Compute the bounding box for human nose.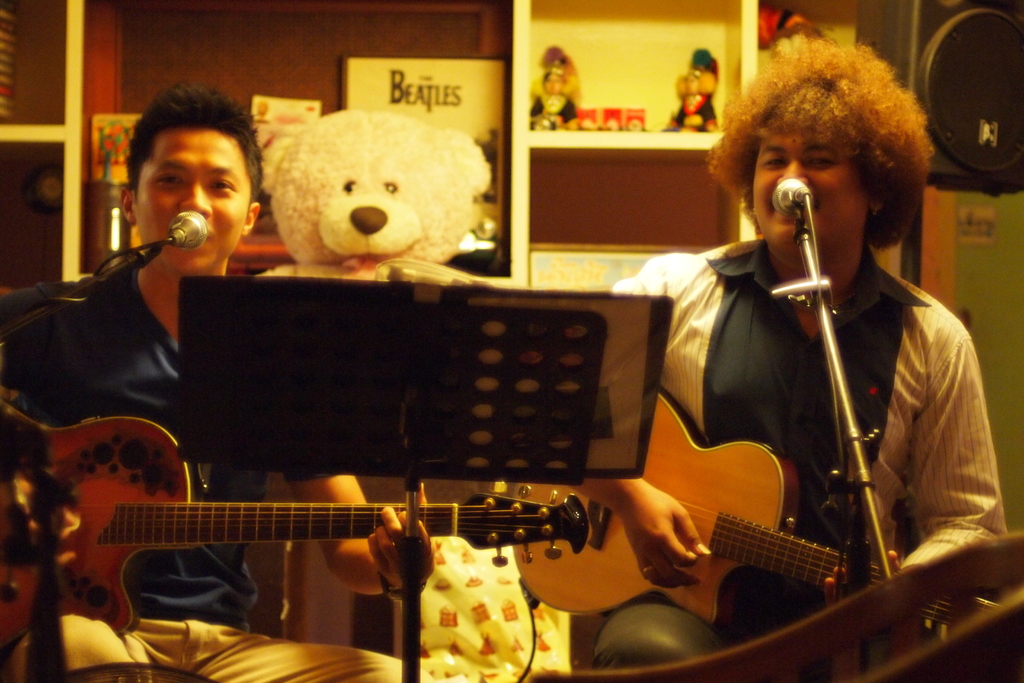
772 158 811 184.
